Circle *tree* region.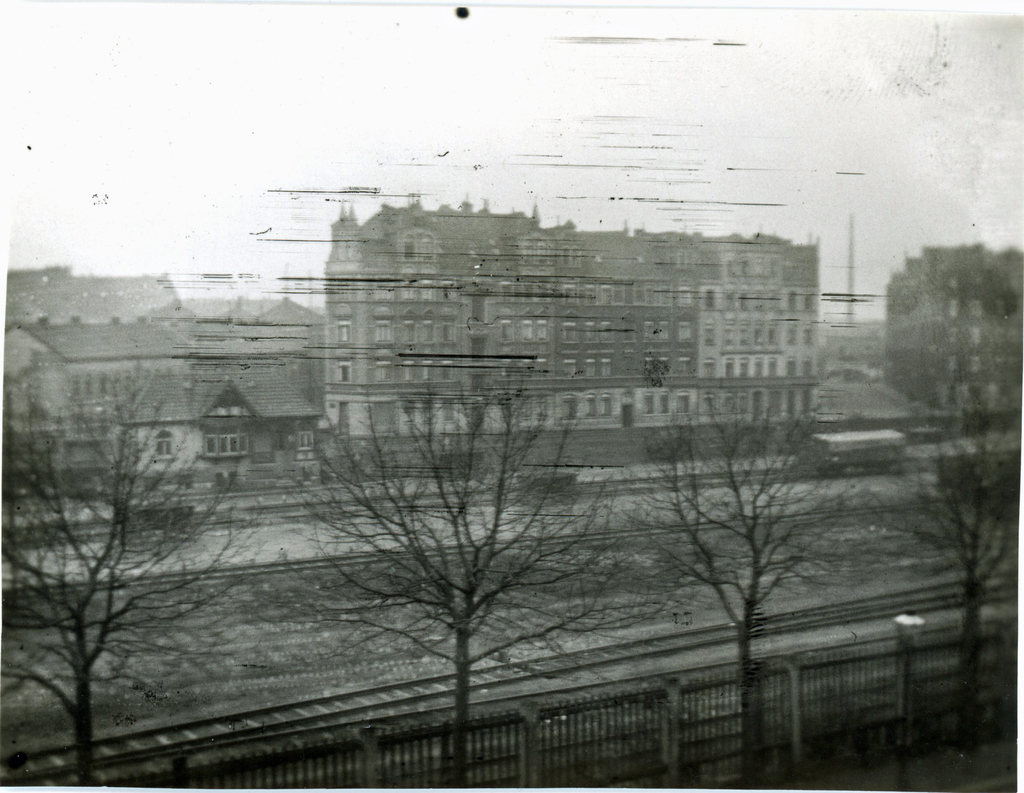
Region: x1=314, y1=365, x2=595, y2=713.
